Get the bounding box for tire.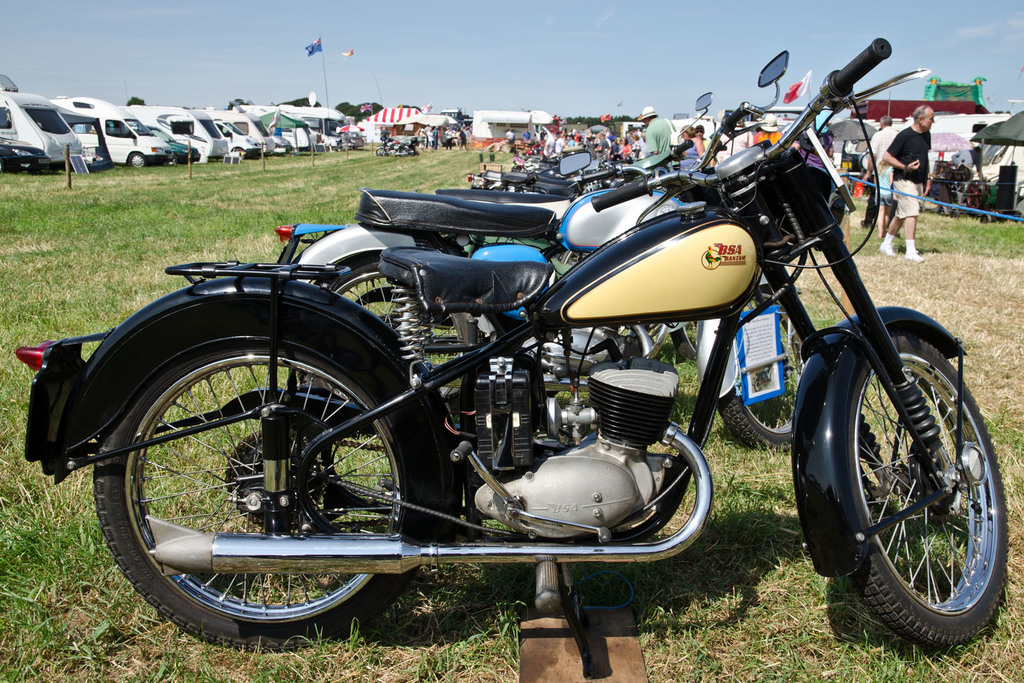
(left=129, top=152, right=145, bottom=168).
